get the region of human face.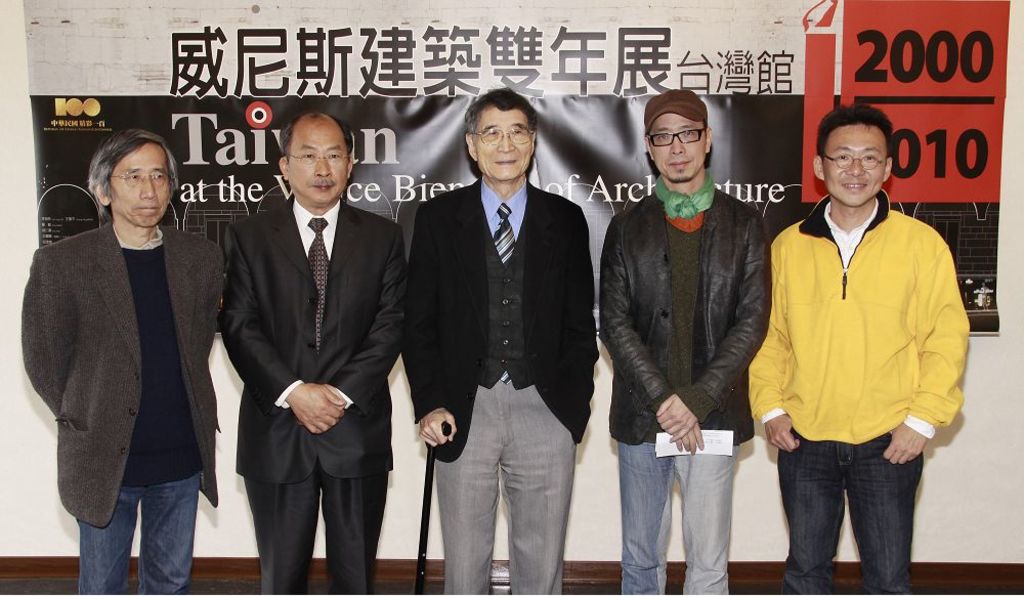
<box>823,124,885,210</box>.
